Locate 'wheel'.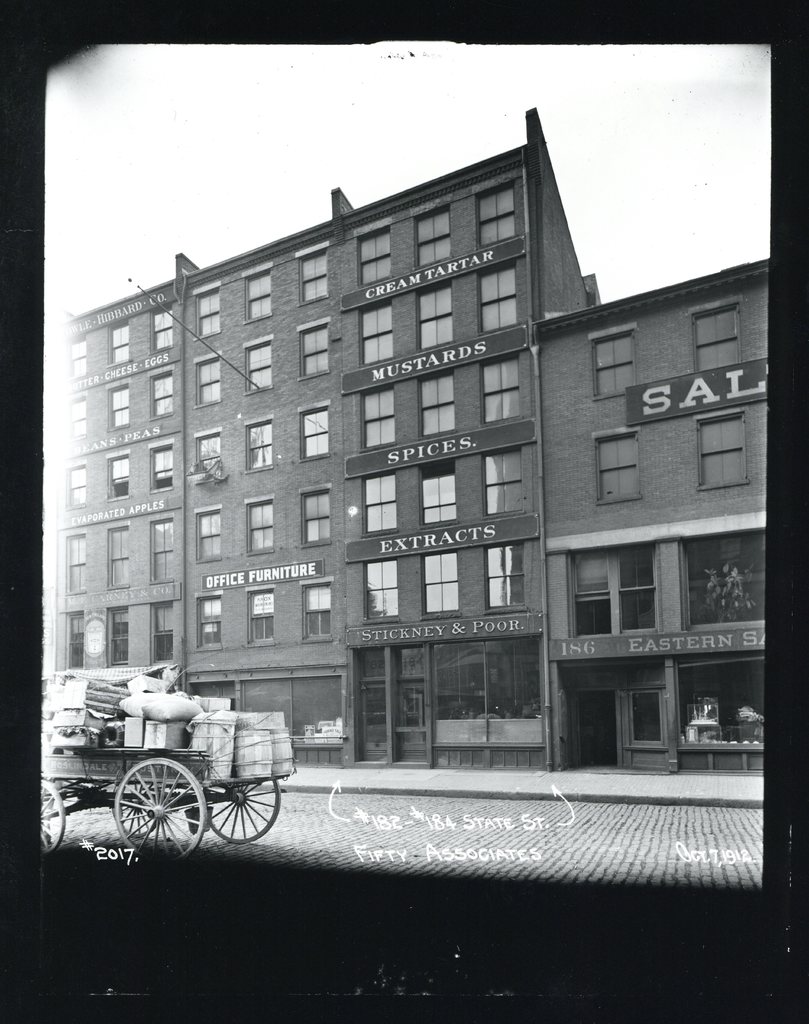
Bounding box: detection(200, 765, 283, 842).
